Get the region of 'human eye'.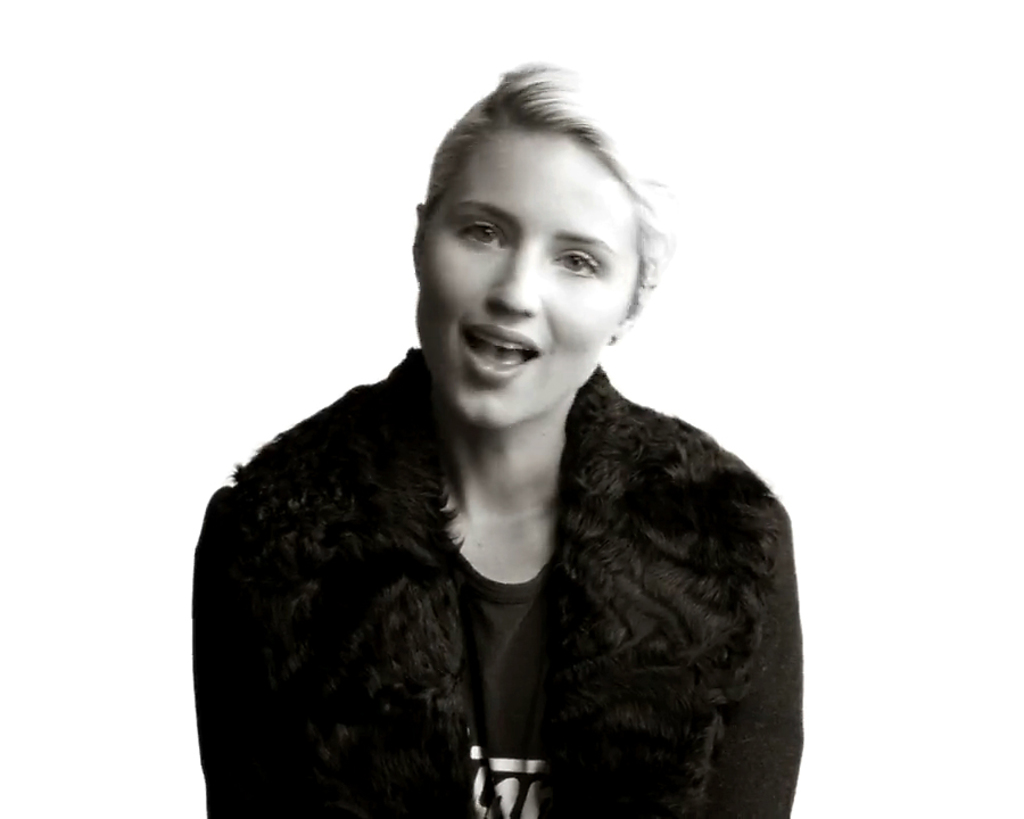
rect(544, 247, 604, 279).
